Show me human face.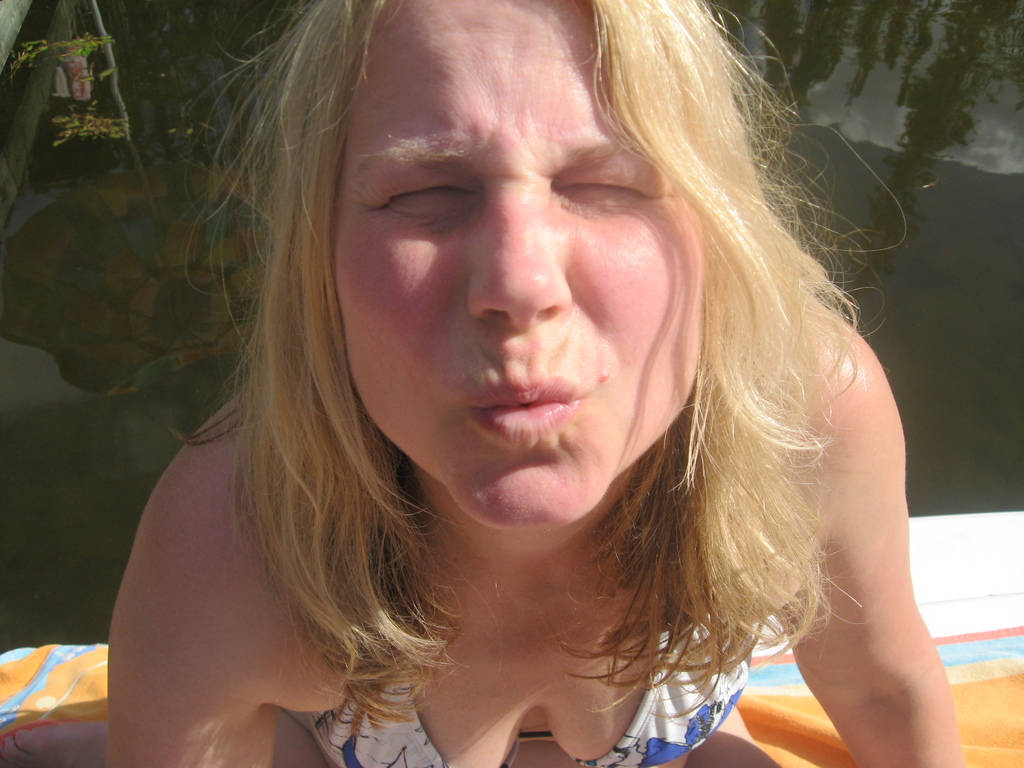
human face is here: bbox=(333, 0, 702, 522).
